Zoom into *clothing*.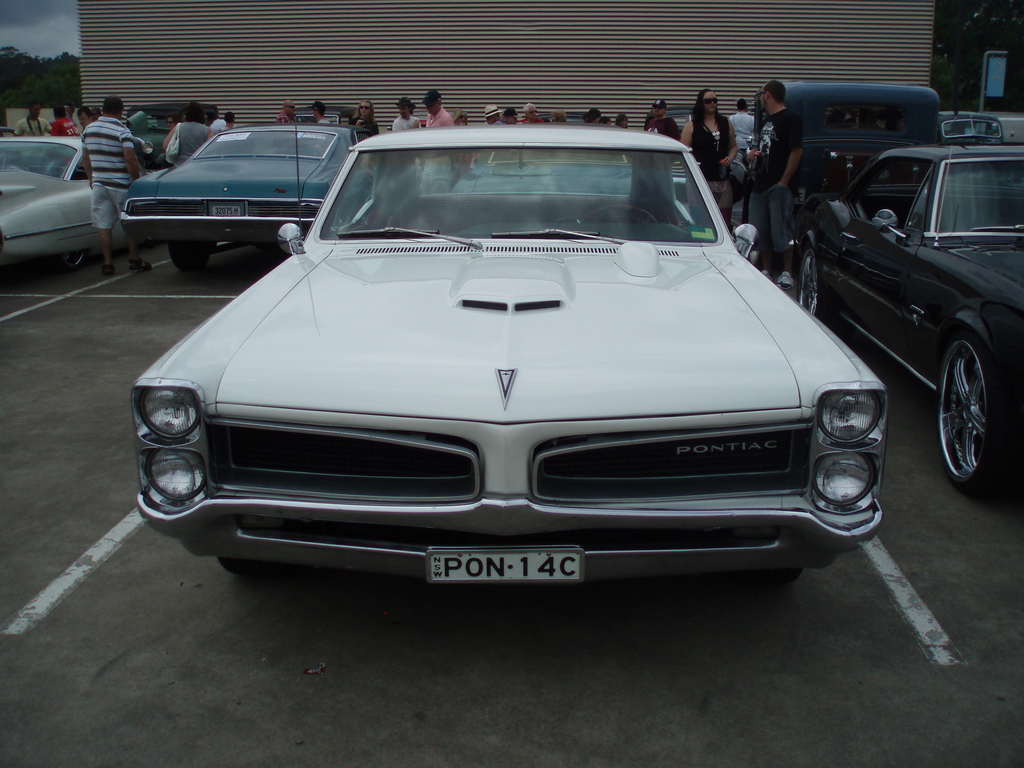
Zoom target: detection(687, 118, 737, 209).
